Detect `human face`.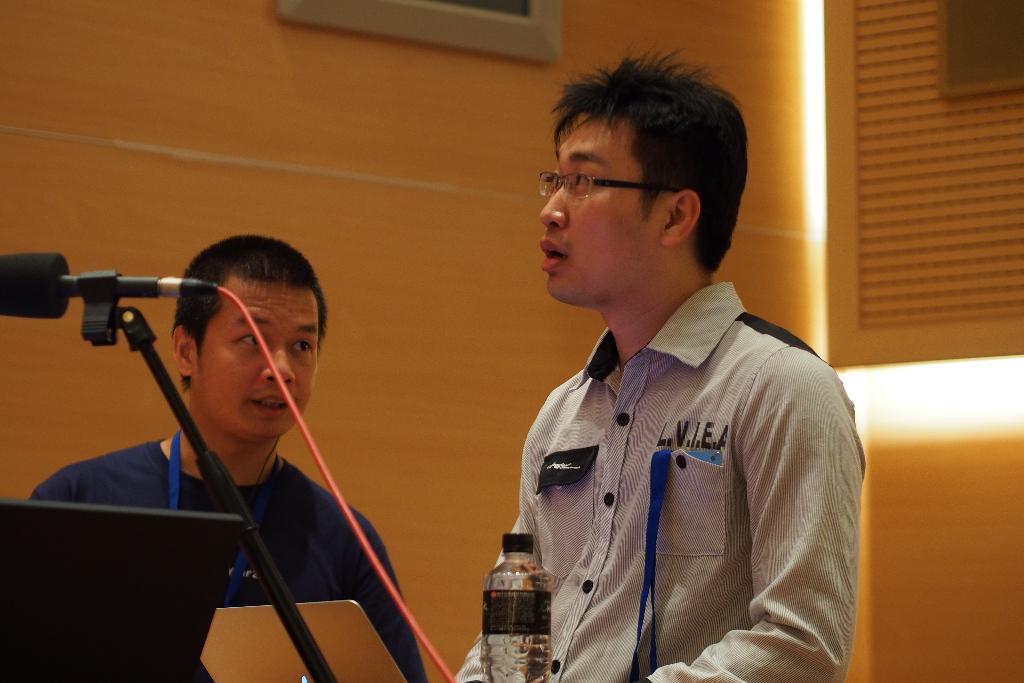
Detected at (536, 108, 665, 295).
